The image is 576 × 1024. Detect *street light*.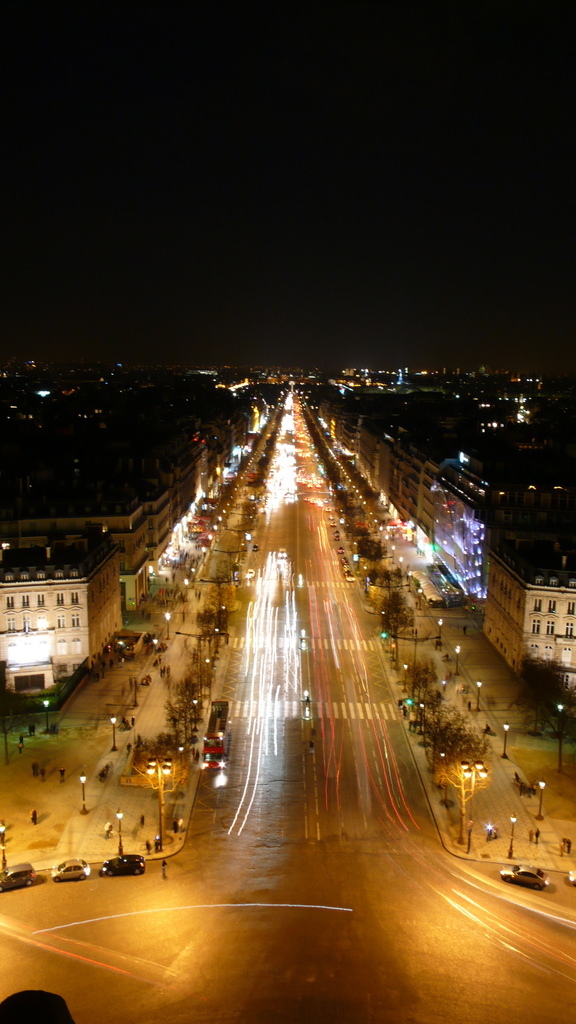
Detection: box(477, 676, 483, 710).
